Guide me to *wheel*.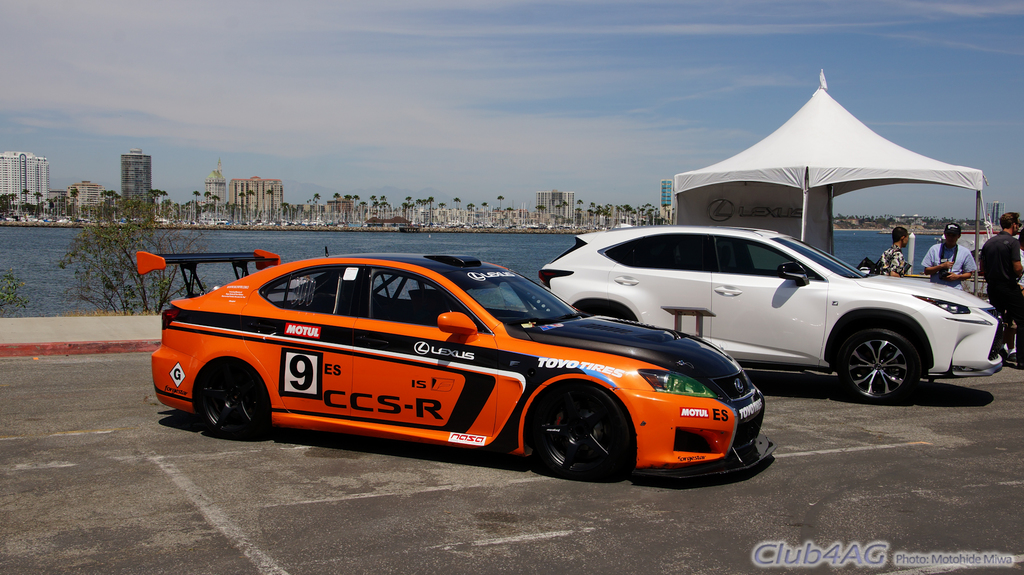
Guidance: [194, 358, 269, 442].
